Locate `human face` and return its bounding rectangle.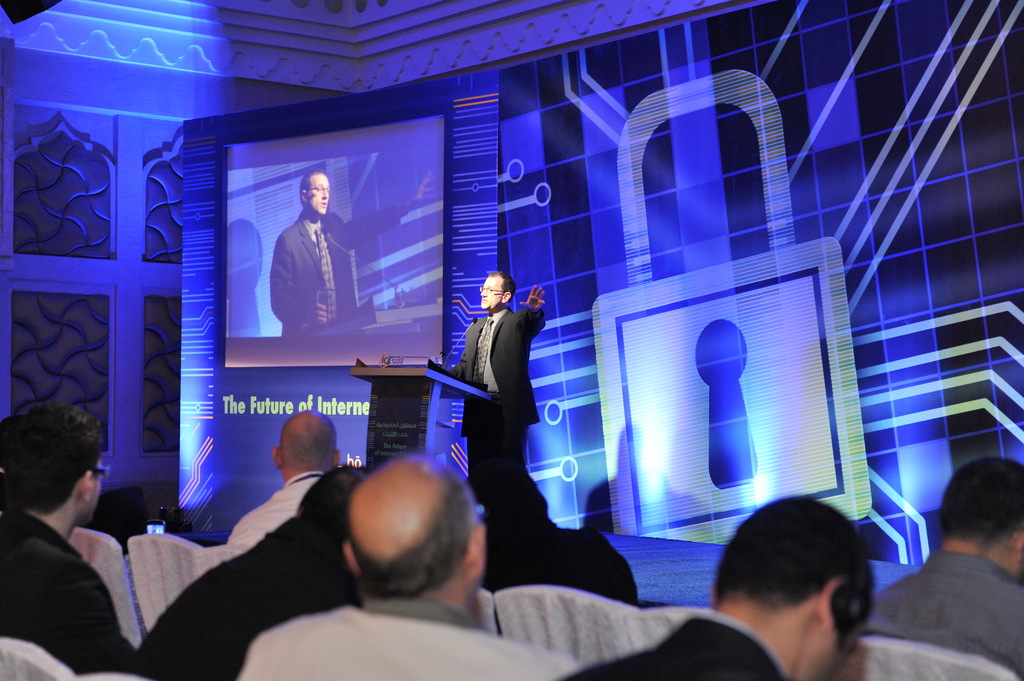
bbox(87, 464, 102, 518).
